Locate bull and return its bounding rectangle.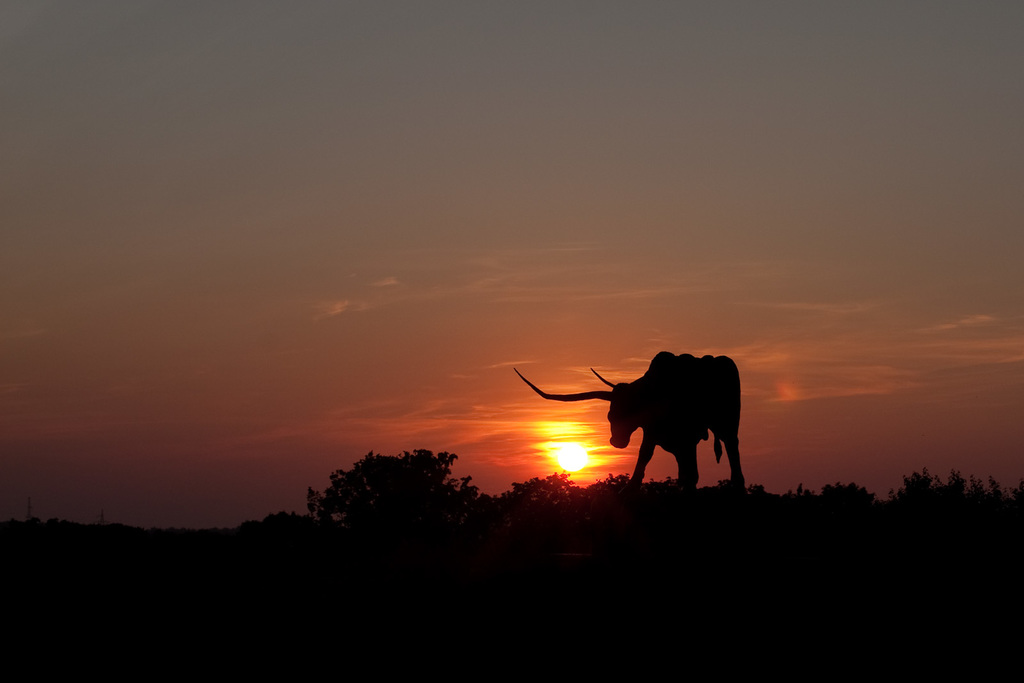
[x1=511, y1=352, x2=746, y2=492].
